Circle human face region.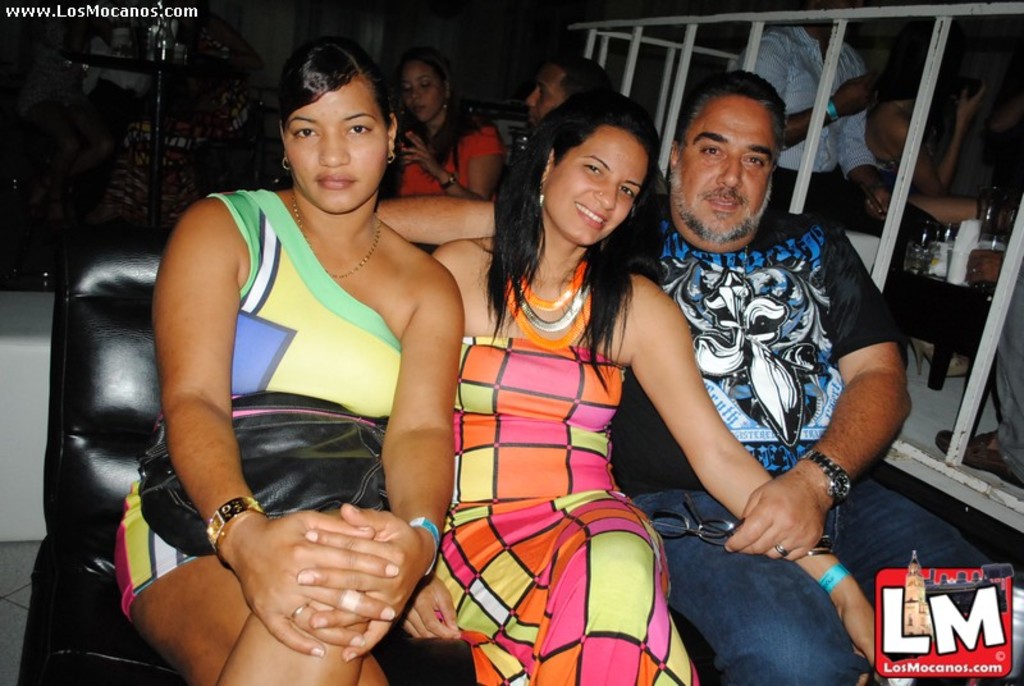
Region: Rect(398, 51, 458, 119).
